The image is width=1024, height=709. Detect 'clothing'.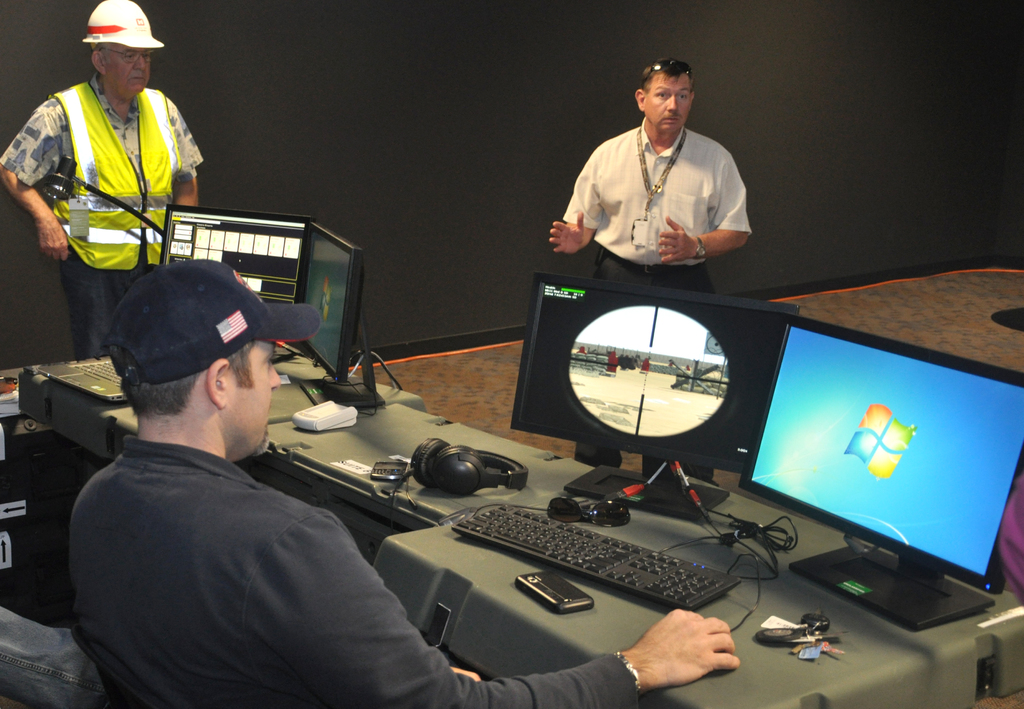
Detection: select_region(563, 102, 766, 268).
